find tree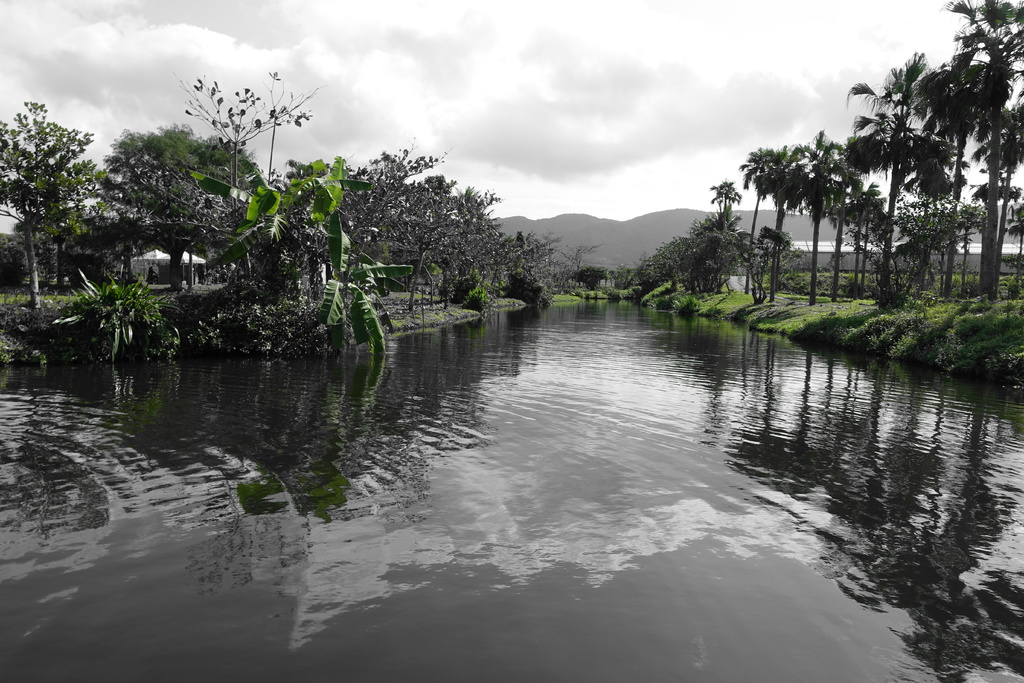
949, 0, 1023, 305
